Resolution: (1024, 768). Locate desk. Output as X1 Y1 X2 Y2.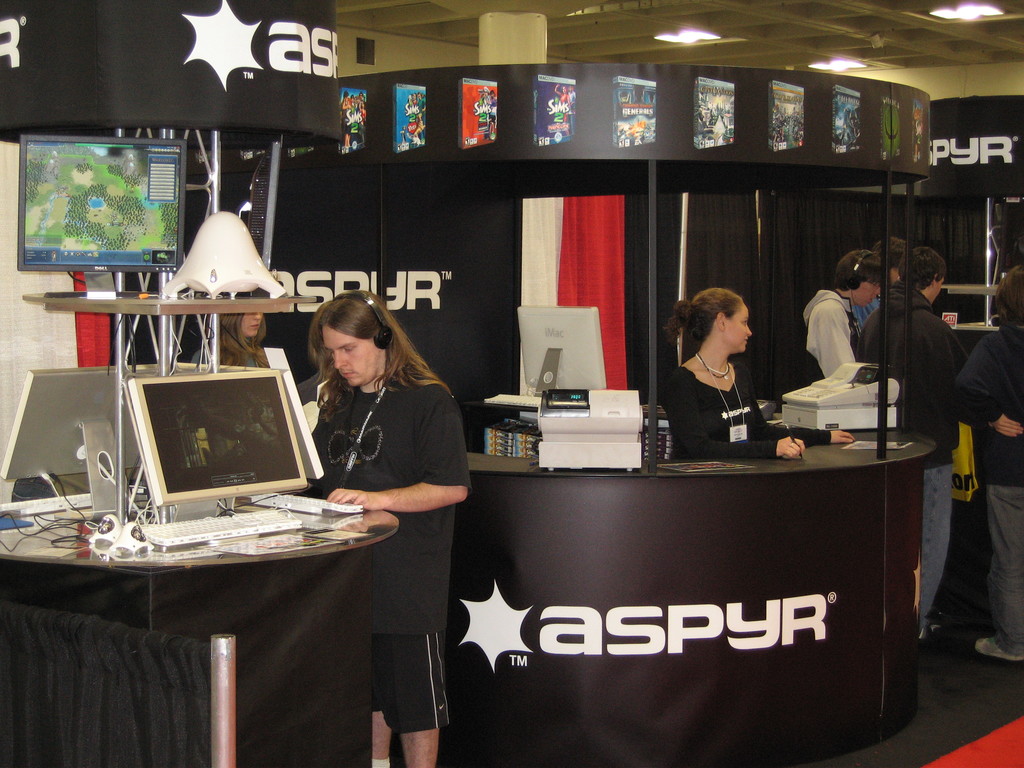
403 408 963 747.
